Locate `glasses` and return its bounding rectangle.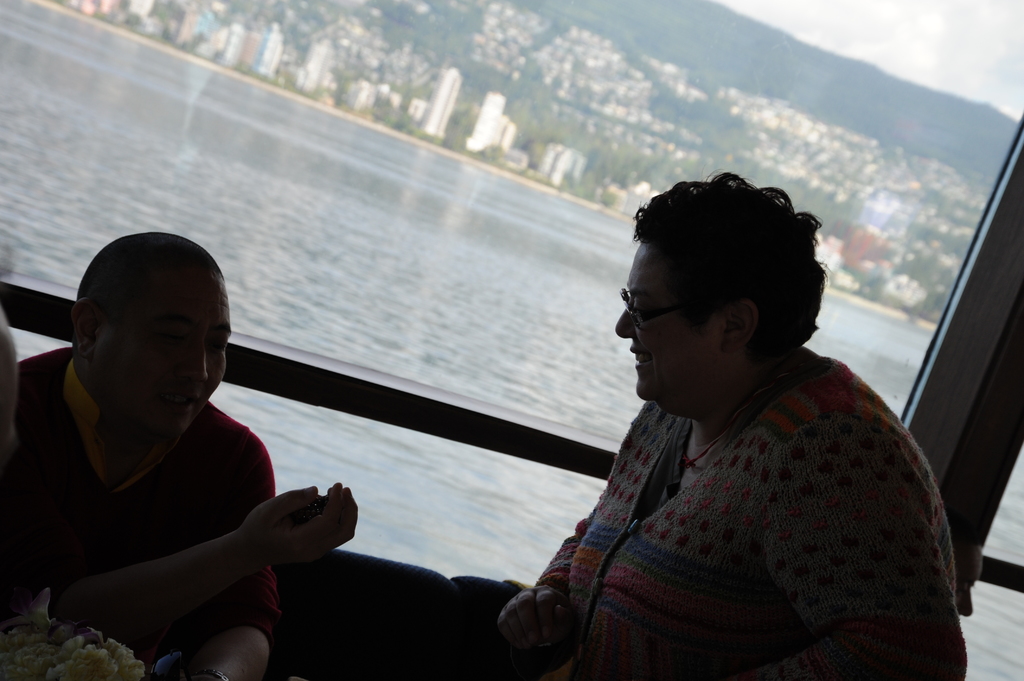
select_region(619, 285, 675, 324).
